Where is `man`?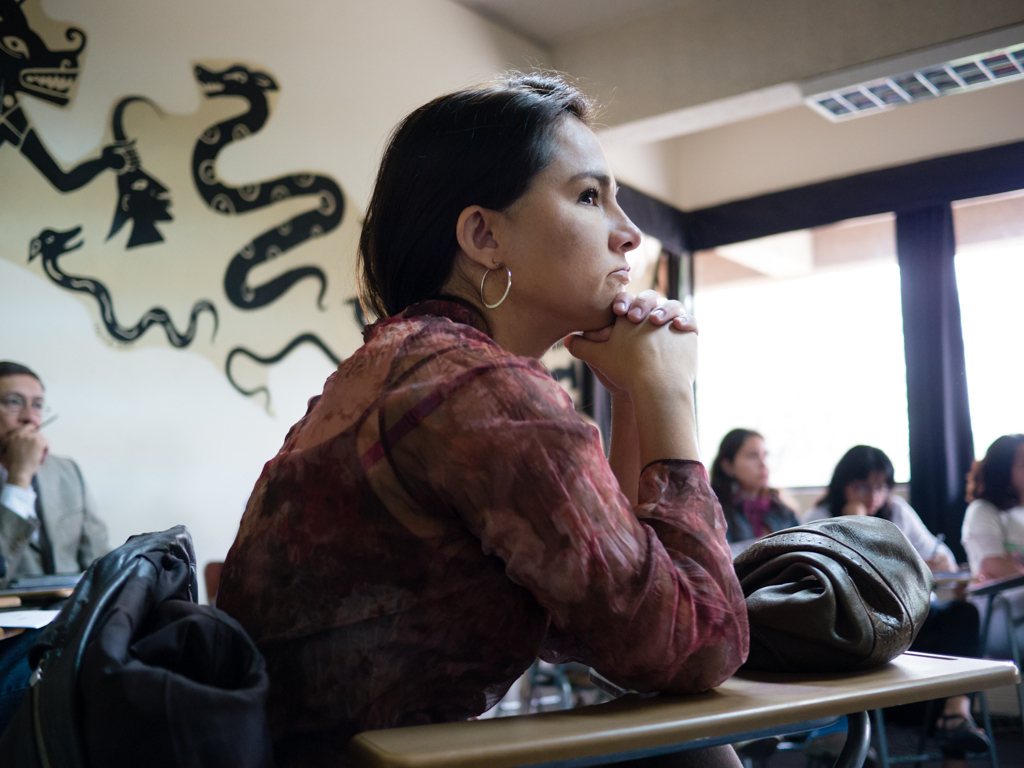
<region>209, 123, 872, 756</region>.
